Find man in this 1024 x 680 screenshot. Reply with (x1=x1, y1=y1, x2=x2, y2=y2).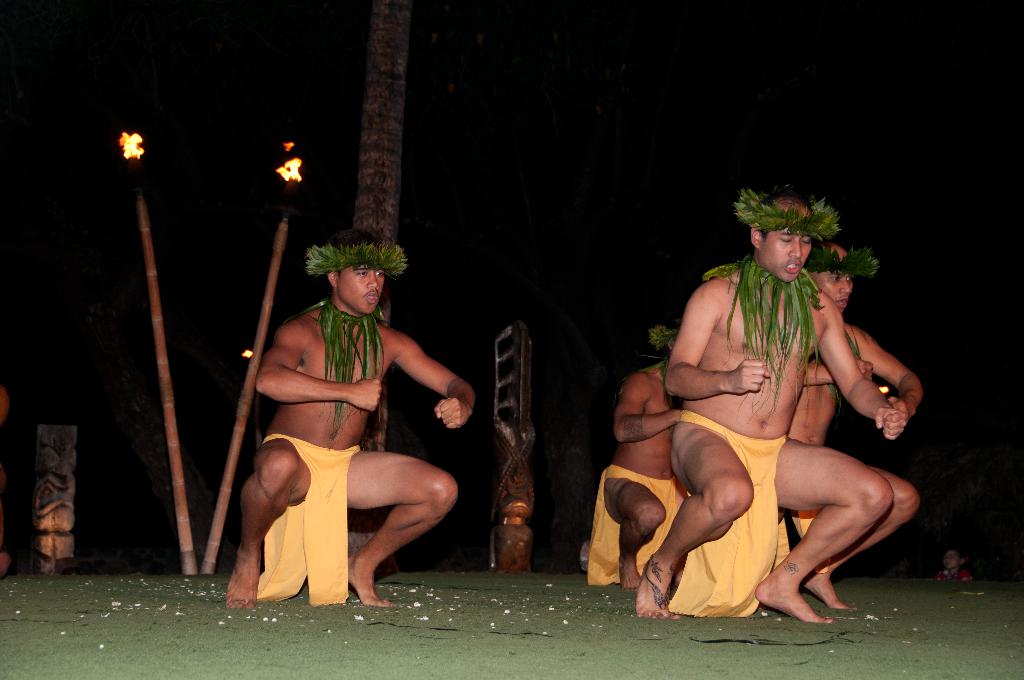
(x1=787, y1=238, x2=924, y2=615).
